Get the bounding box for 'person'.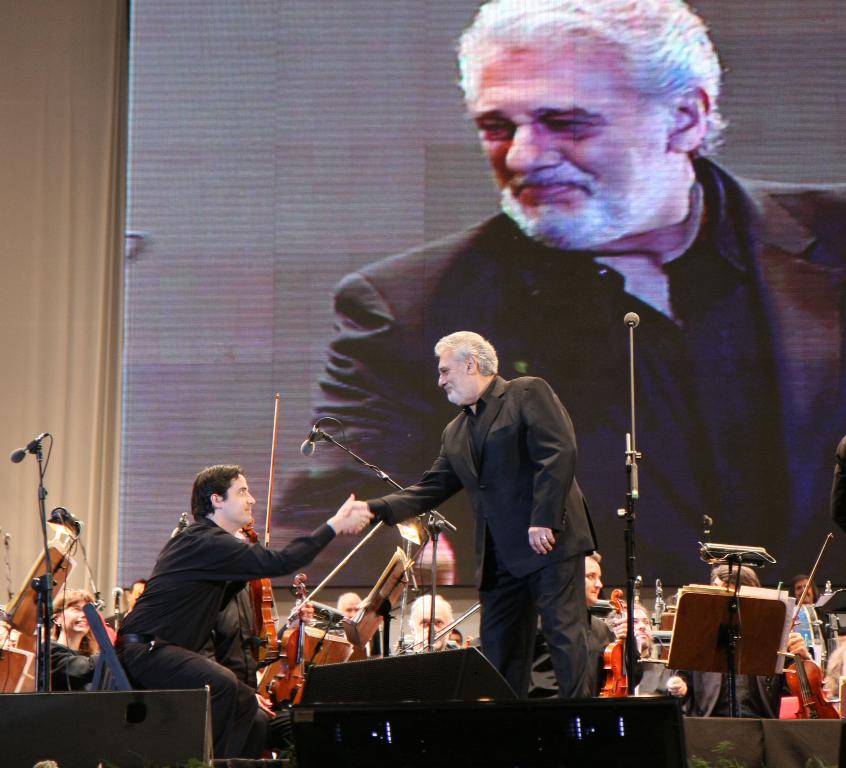
115:458:372:756.
